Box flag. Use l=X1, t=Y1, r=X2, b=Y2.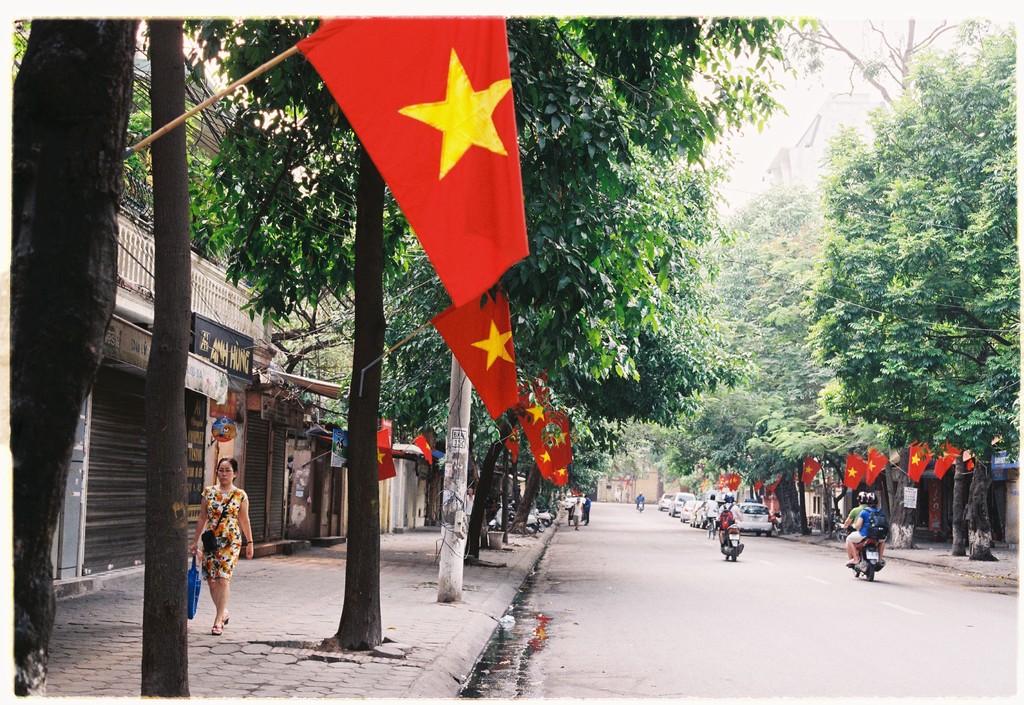
l=300, t=0, r=531, b=298.
